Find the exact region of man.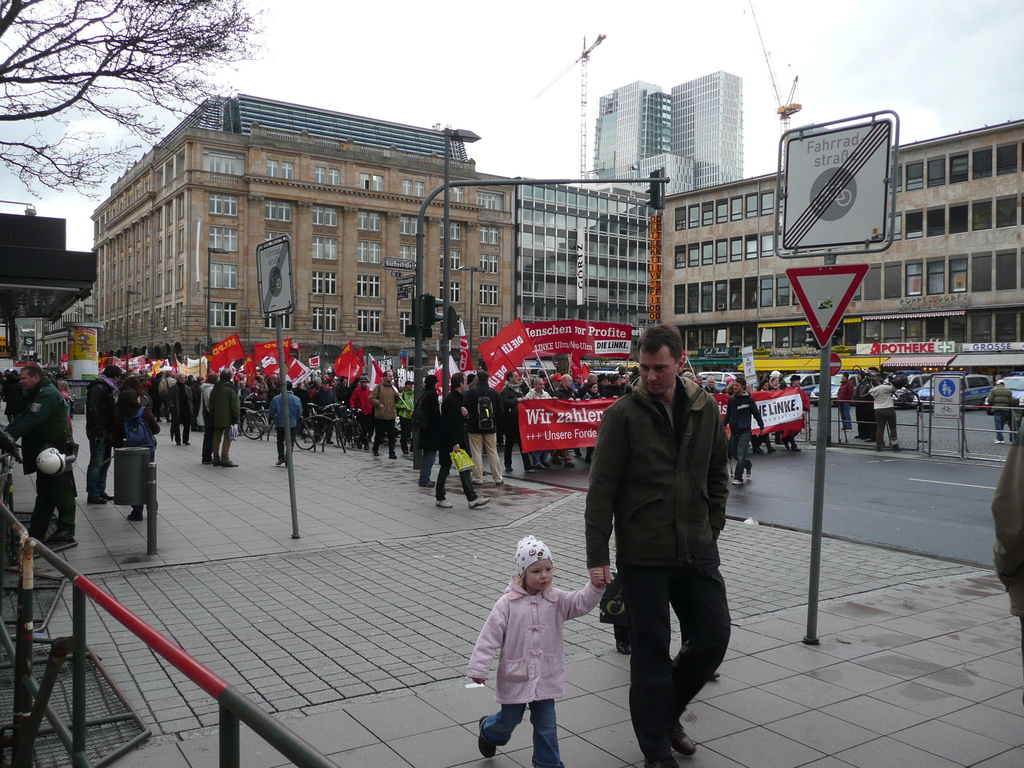
Exact region: {"left": 198, "top": 376, "right": 217, "bottom": 465}.
